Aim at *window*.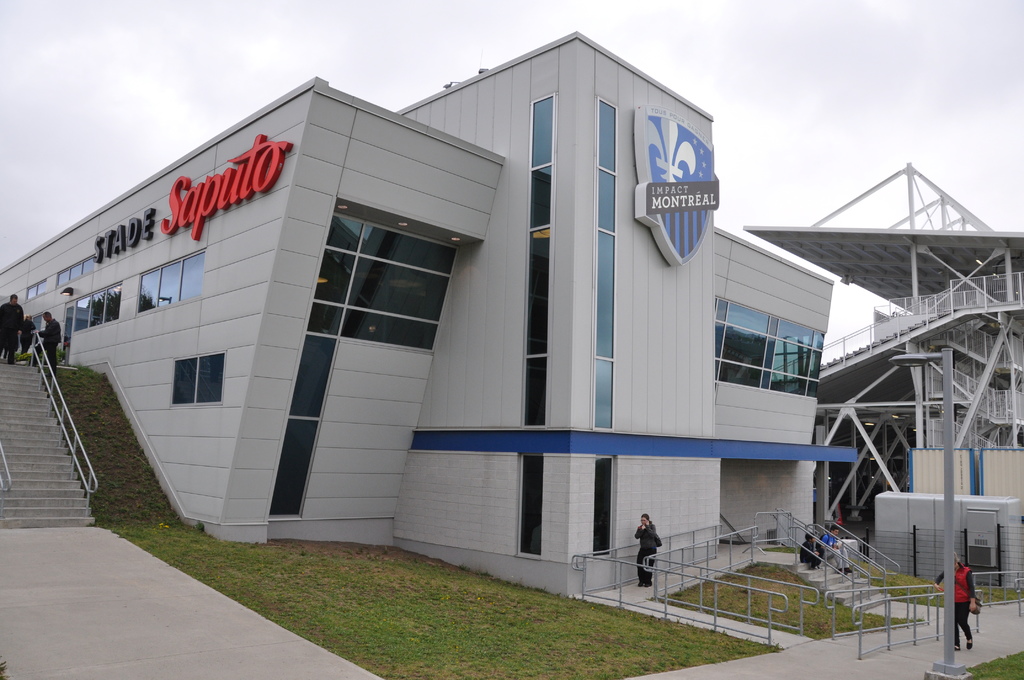
Aimed at 72,278,124,332.
